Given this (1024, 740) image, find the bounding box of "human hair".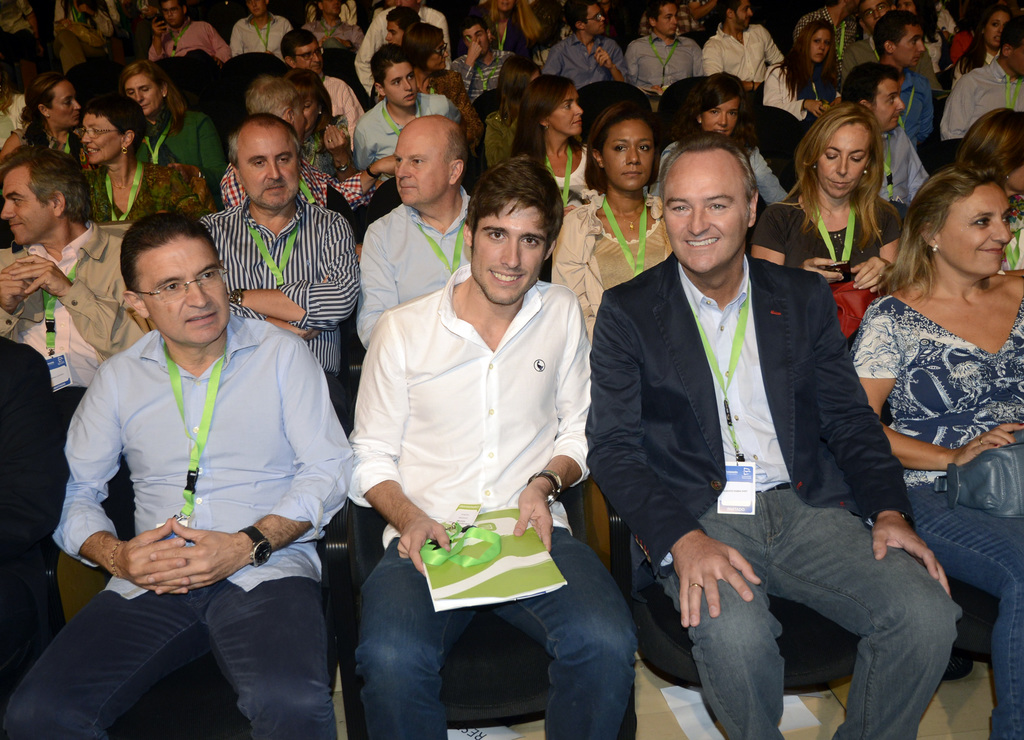
{"left": 791, "top": 92, "right": 907, "bottom": 256}.
